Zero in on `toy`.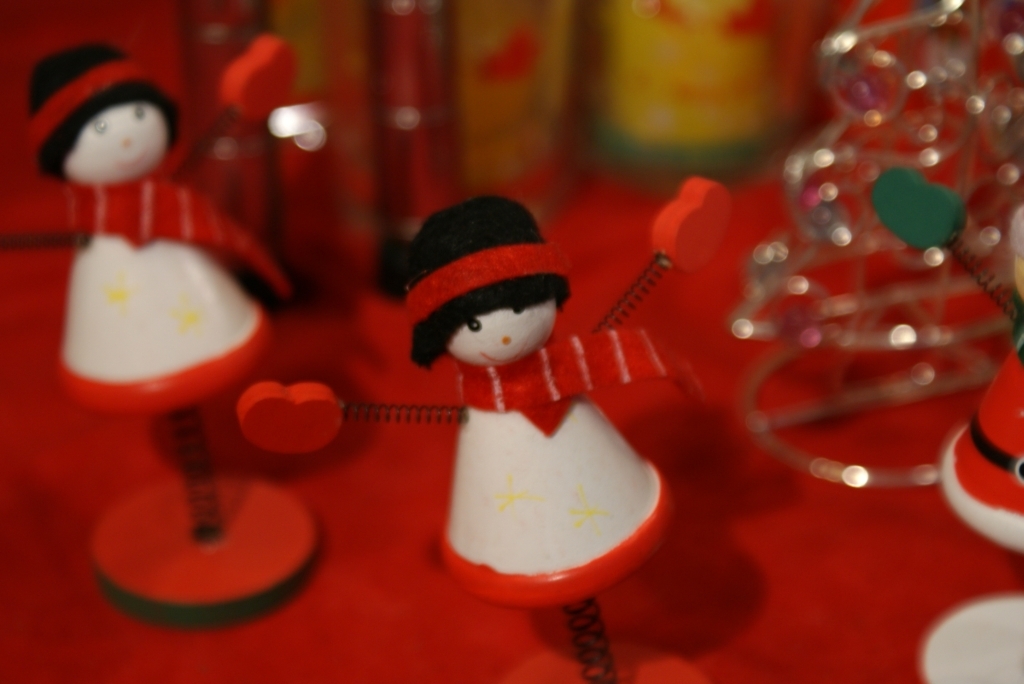
Zeroed in: bbox=[28, 39, 281, 607].
